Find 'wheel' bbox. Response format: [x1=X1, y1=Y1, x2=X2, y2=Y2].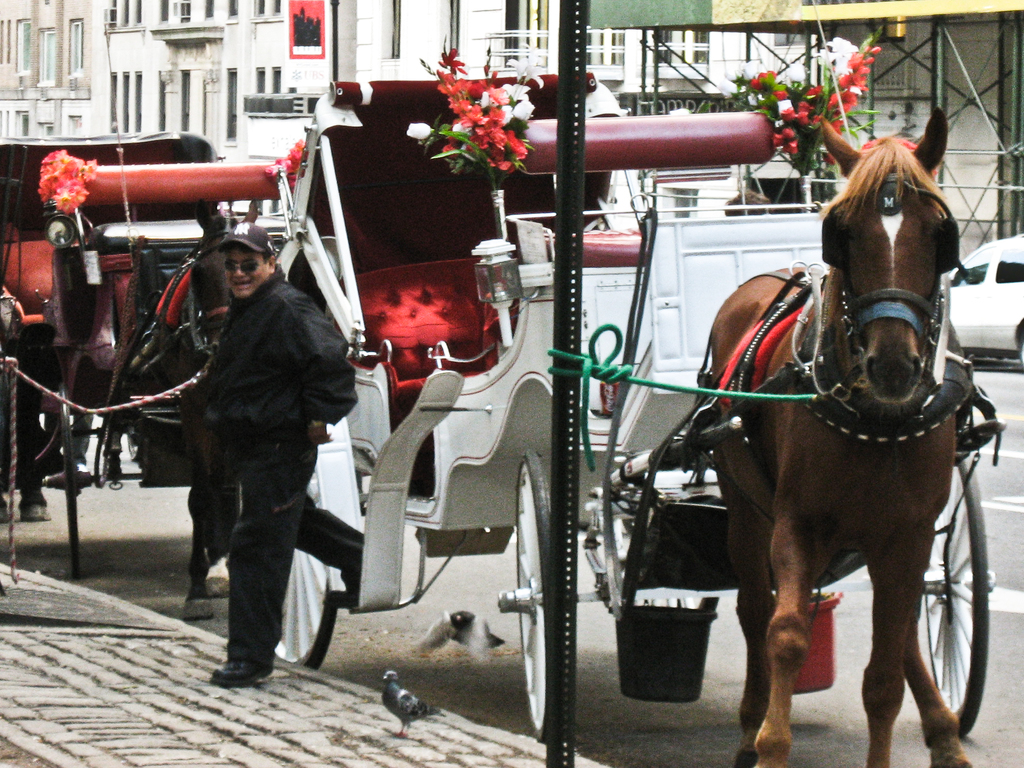
[x1=275, y1=460, x2=334, y2=678].
